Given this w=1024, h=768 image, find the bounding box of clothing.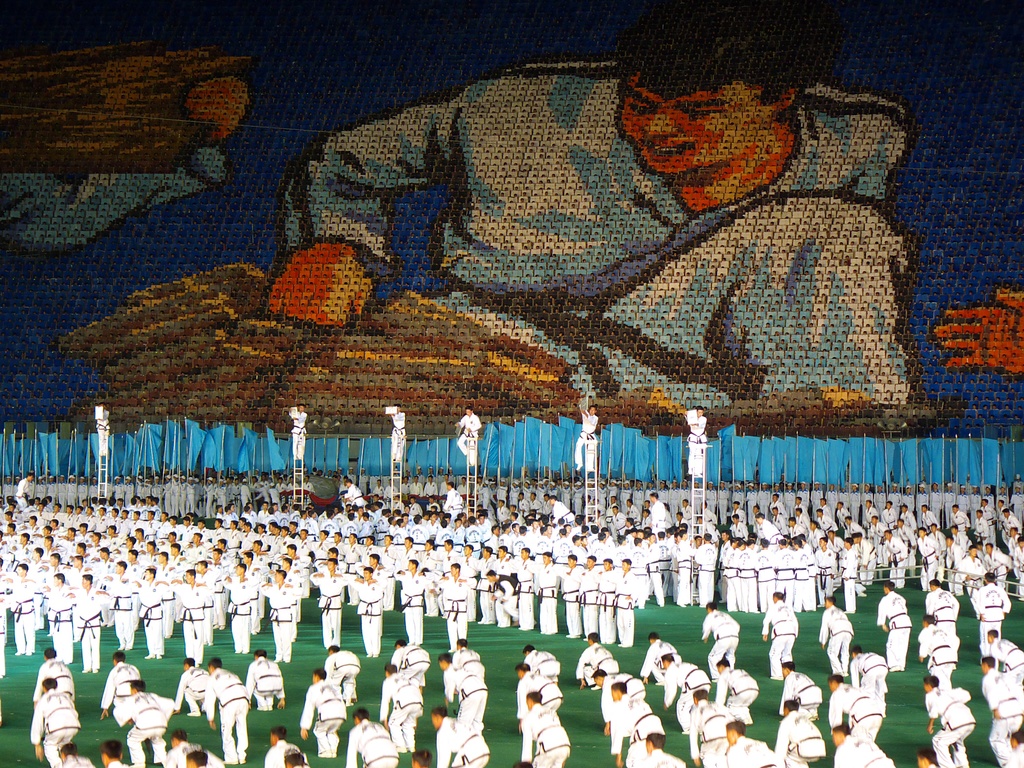
[324,664,363,698].
